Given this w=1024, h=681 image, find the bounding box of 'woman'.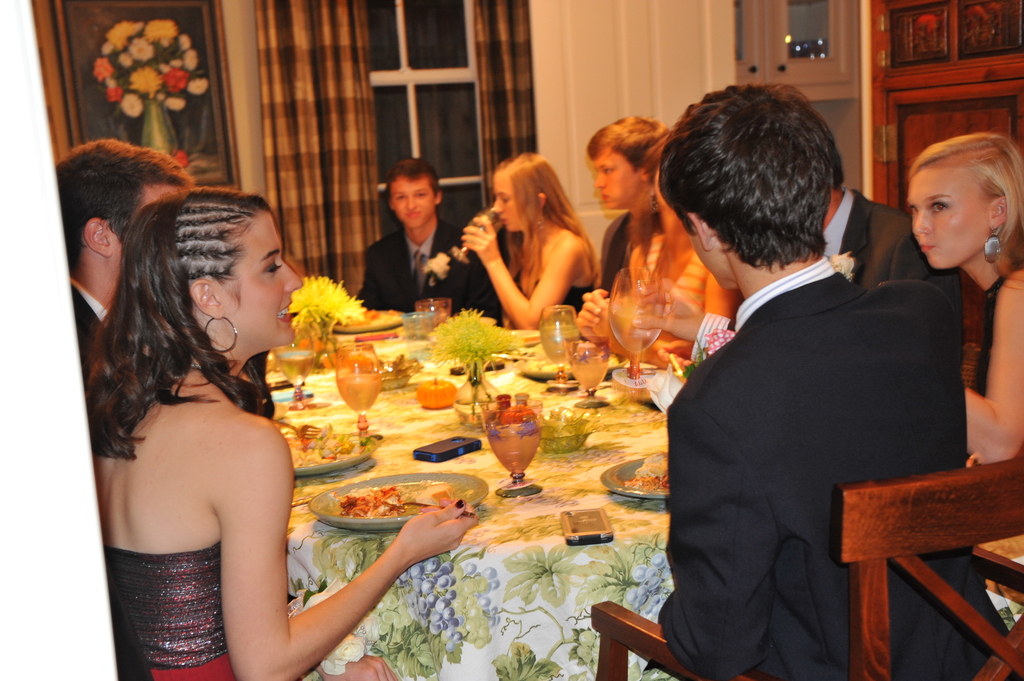
bbox=[84, 187, 477, 680].
